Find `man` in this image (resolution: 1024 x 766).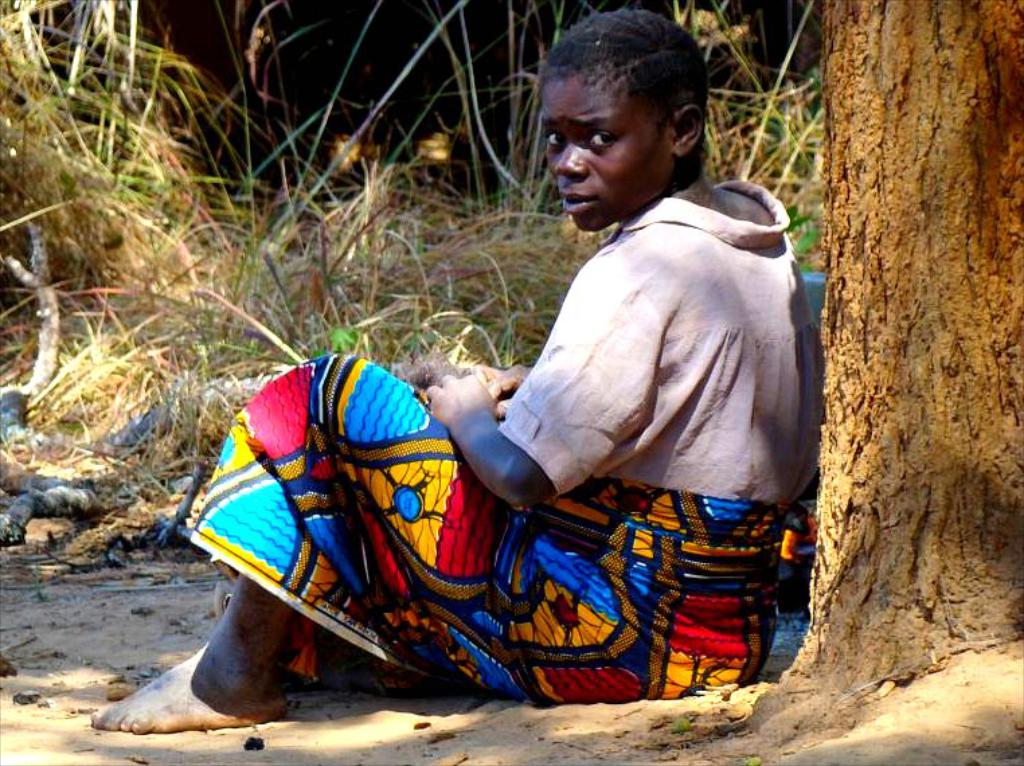
91,9,824,730.
